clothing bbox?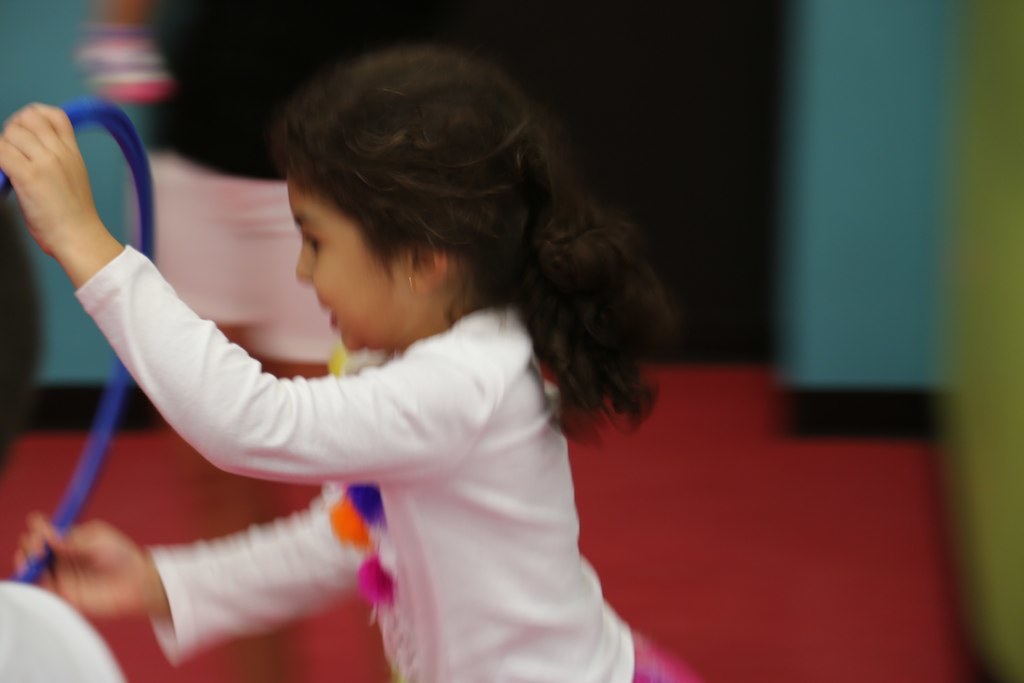
<box>40,148,756,672</box>
